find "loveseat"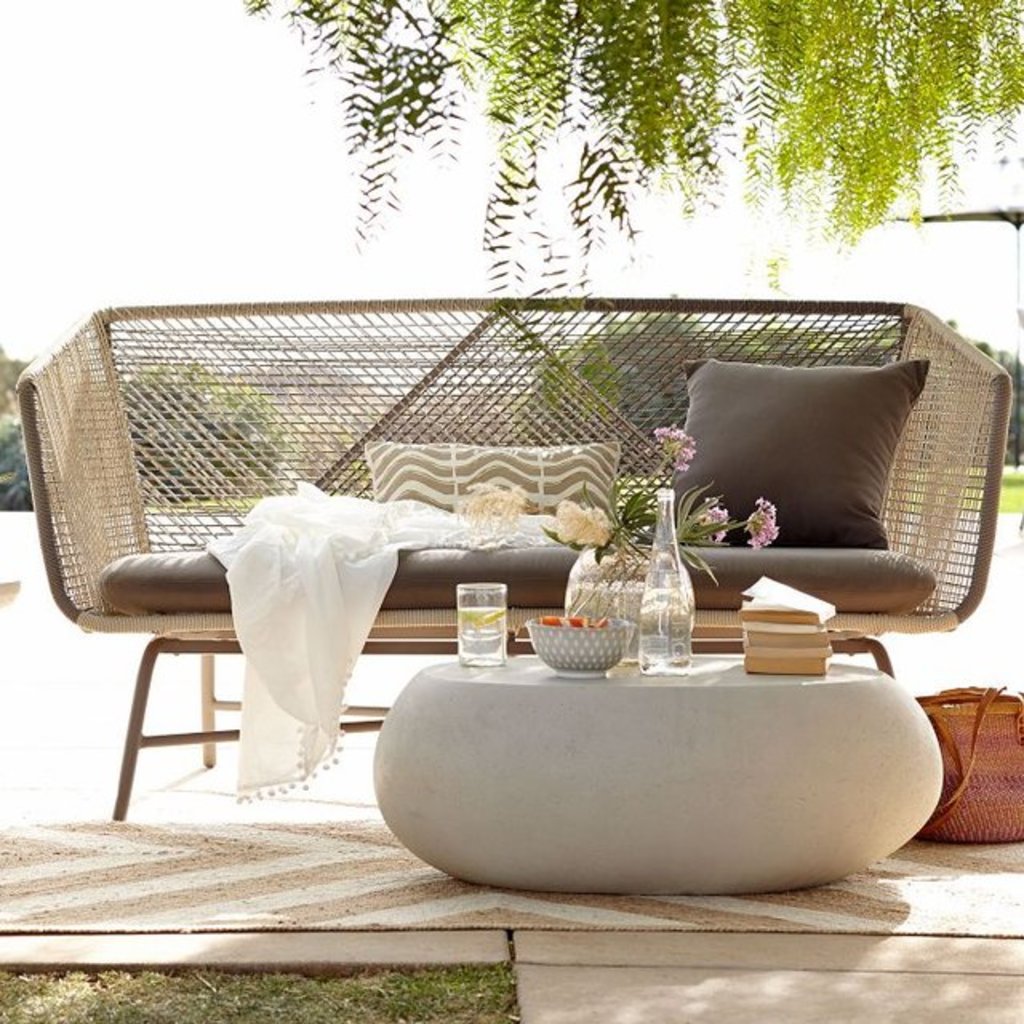
[x1=19, y1=298, x2=1016, y2=821]
